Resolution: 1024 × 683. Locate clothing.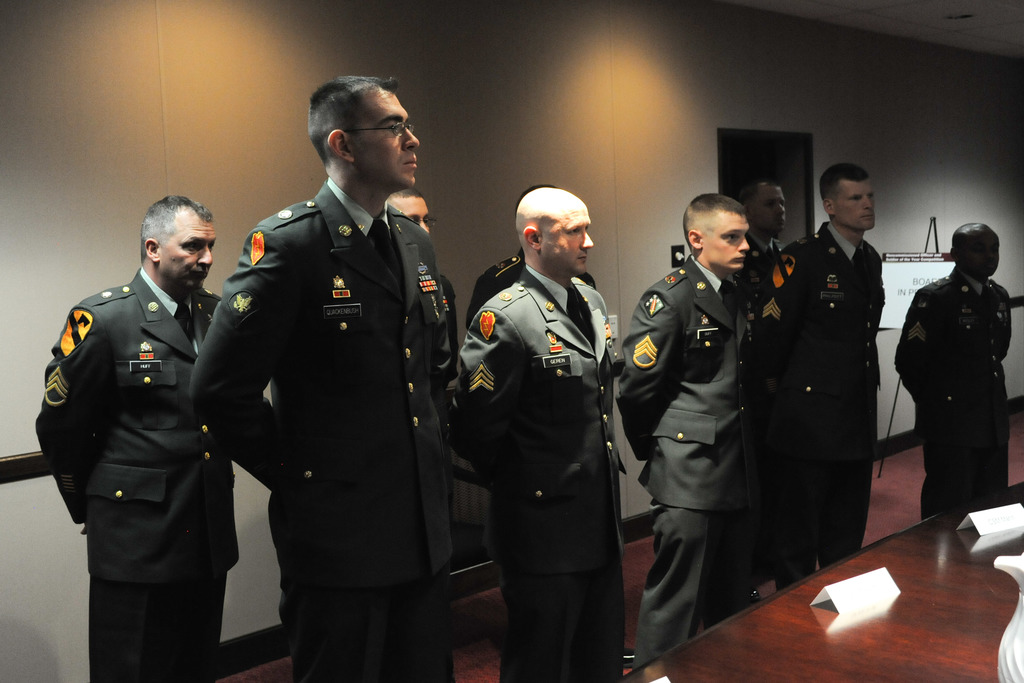
left=457, top=265, right=627, bottom=682.
